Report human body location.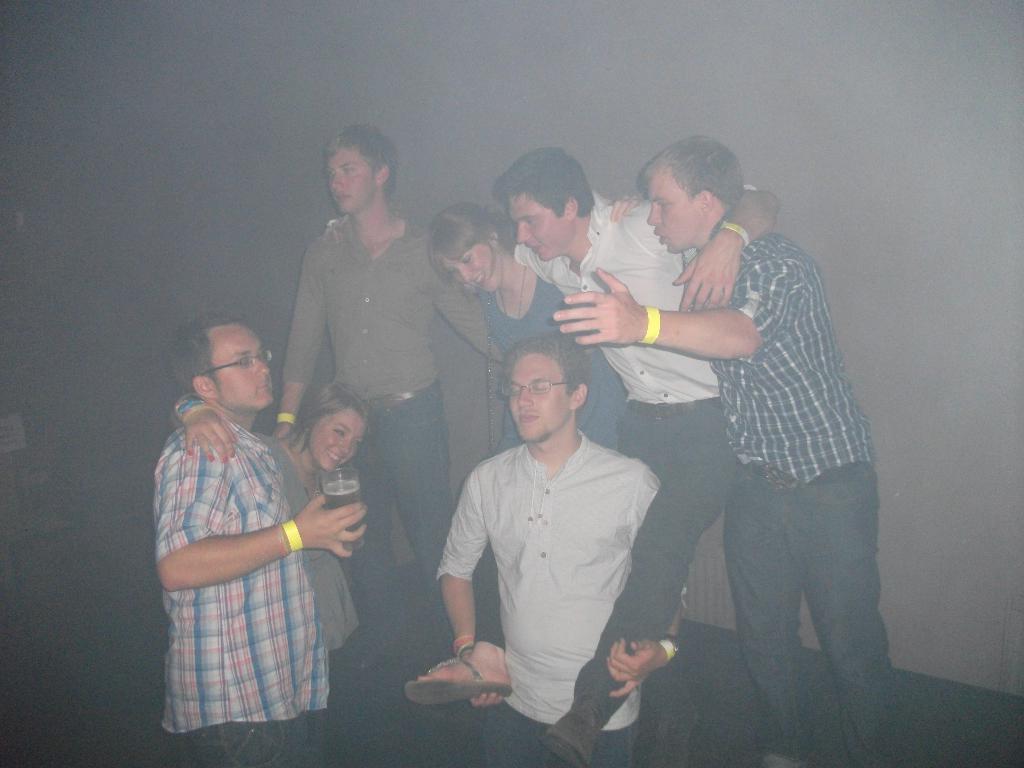
Report: [555,131,904,767].
